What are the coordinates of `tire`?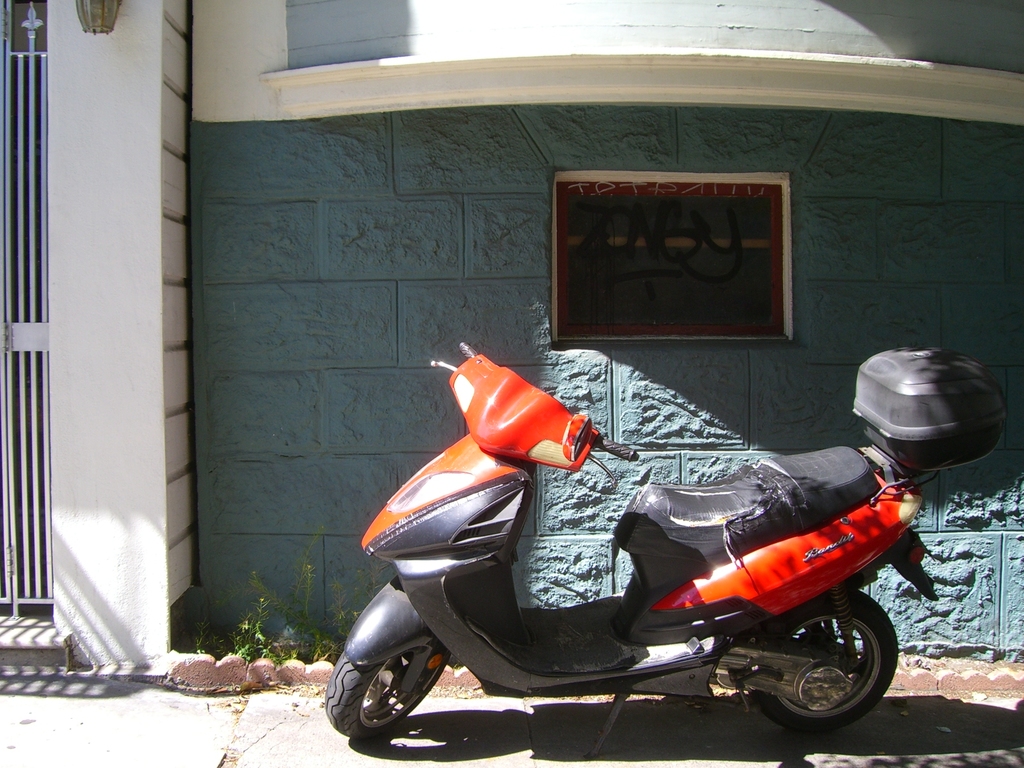
region(324, 636, 438, 745).
